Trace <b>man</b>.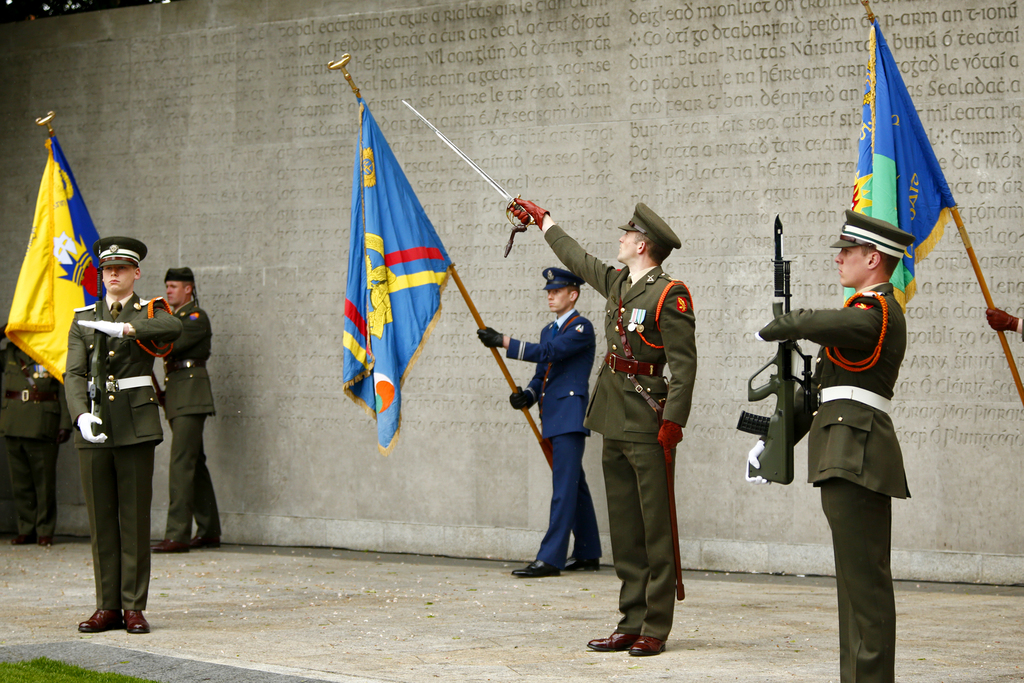
Traced to select_region(154, 268, 224, 555).
